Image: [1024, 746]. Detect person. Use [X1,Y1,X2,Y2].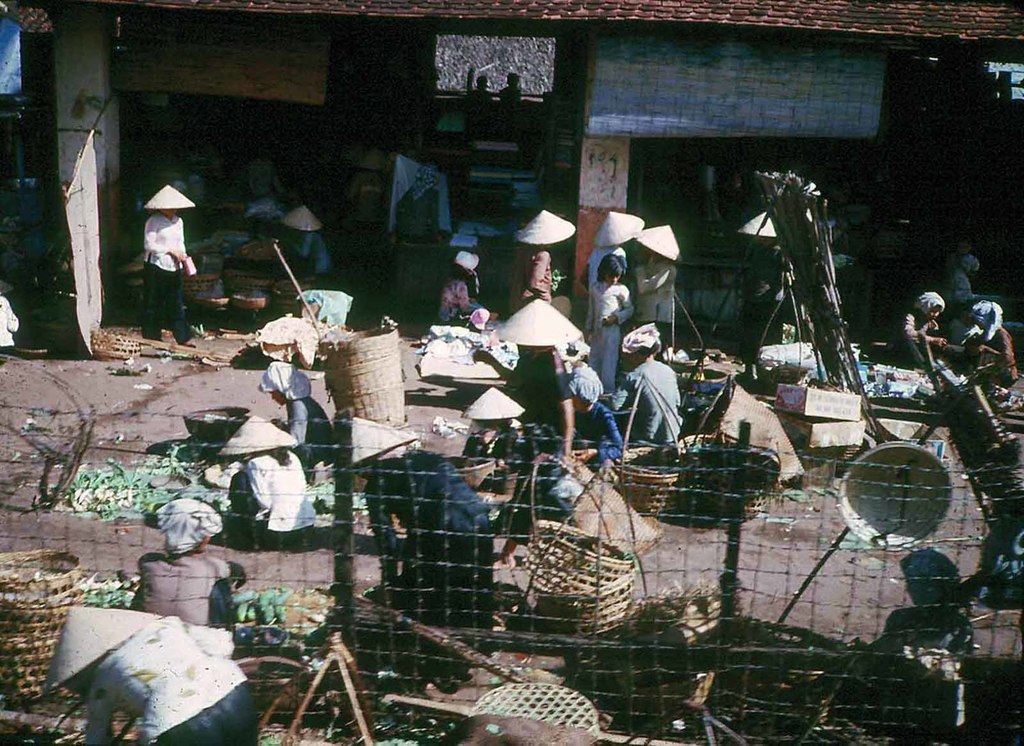
[588,212,643,280].
